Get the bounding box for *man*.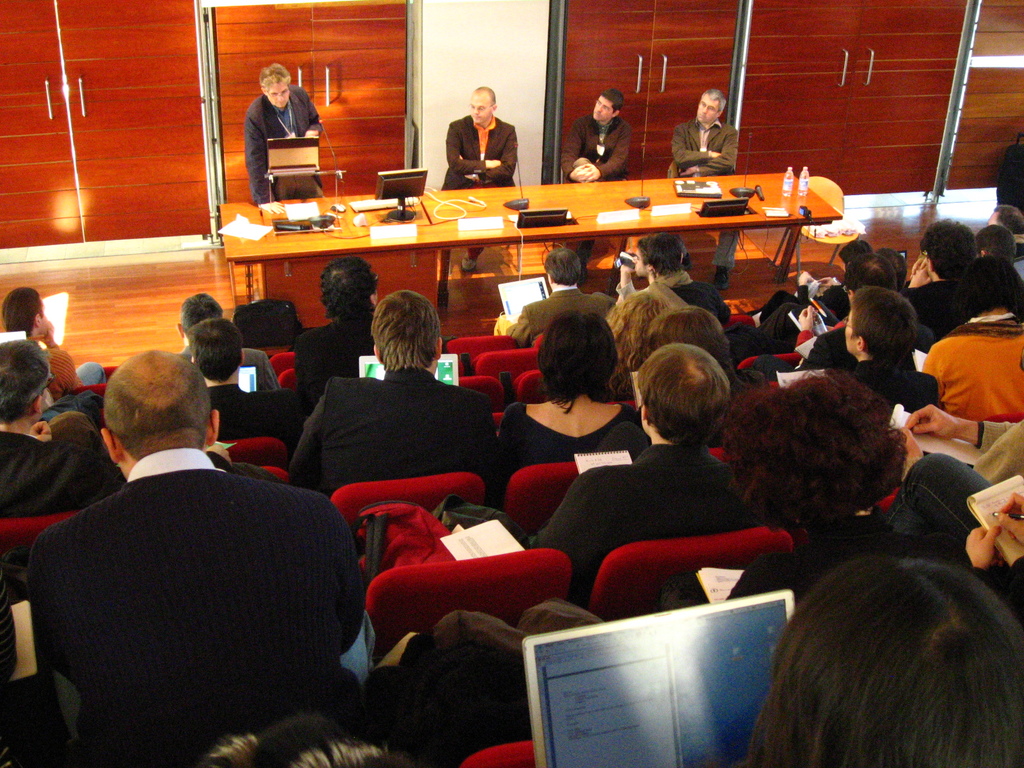
<box>20,348,369,767</box>.
